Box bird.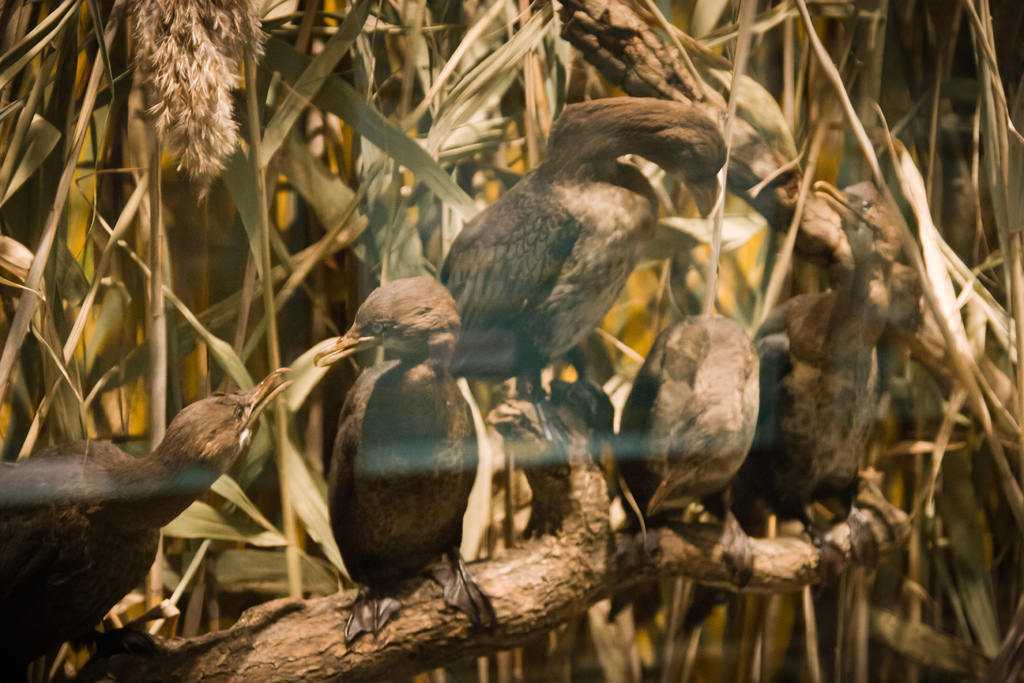
(left=618, top=236, right=765, bottom=582).
